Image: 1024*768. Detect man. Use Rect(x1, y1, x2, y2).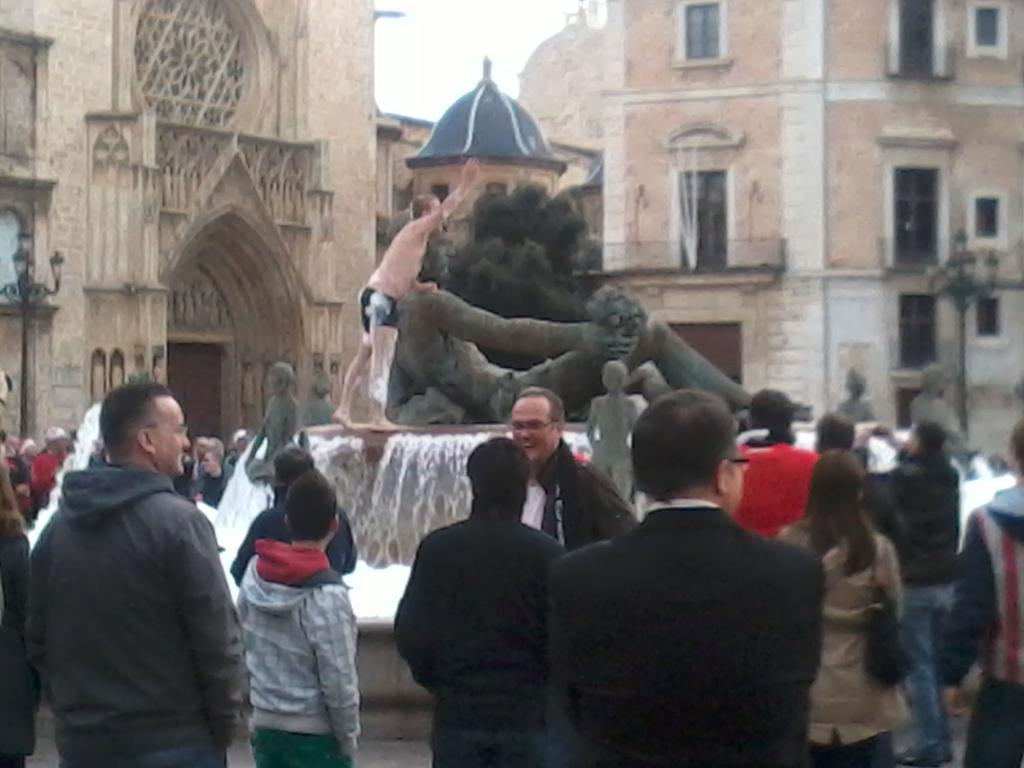
Rect(25, 380, 250, 767).
